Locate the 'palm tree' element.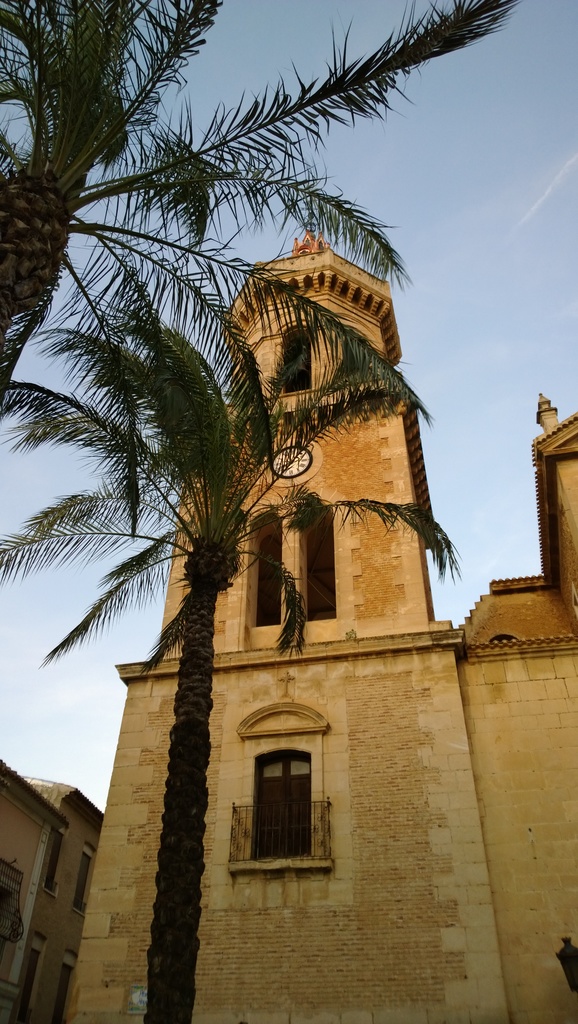
Element bbox: pyautogui.locateOnScreen(48, 306, 356, 993).
